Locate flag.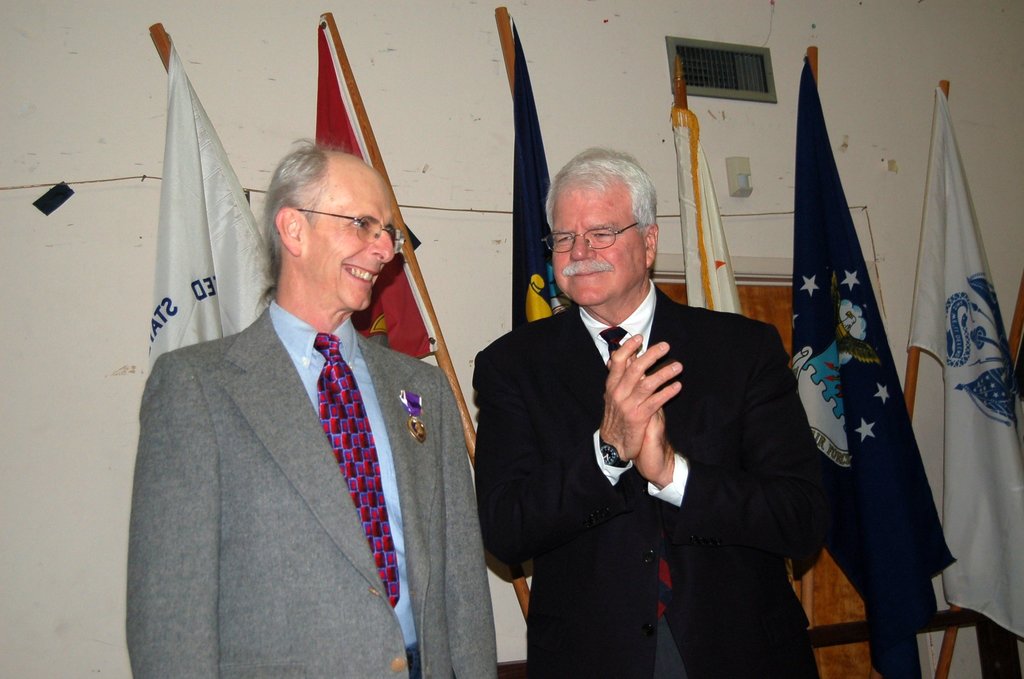
Bounding box: x1=312, y1=24, x2=431, y2=370.
